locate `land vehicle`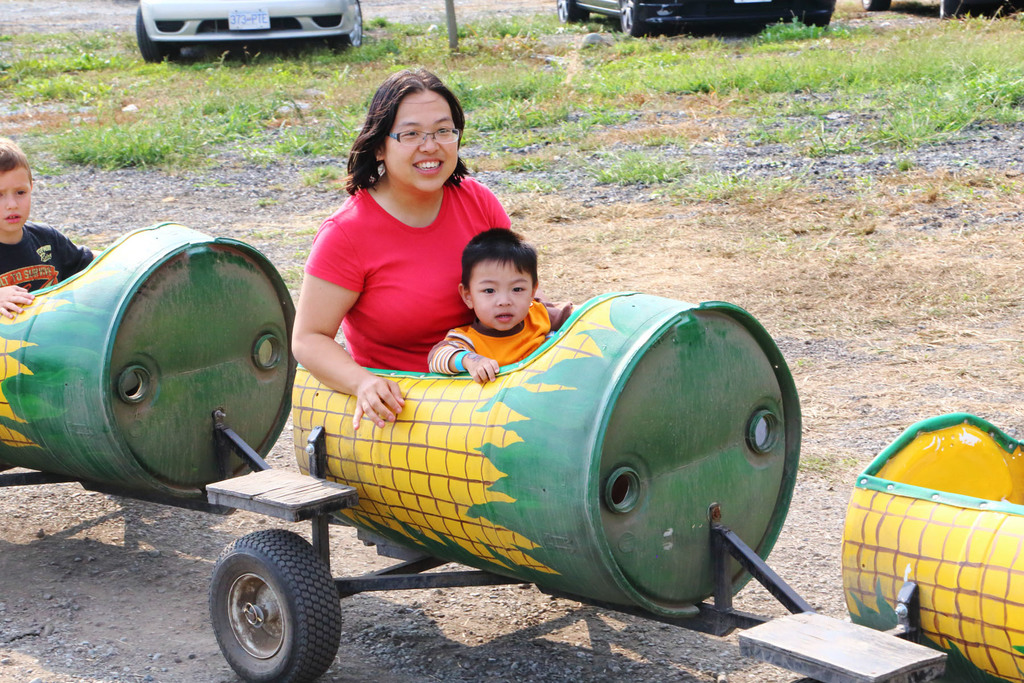
{"x1": 0, "y1": 217, "x2": 1023, "y2": 682}
